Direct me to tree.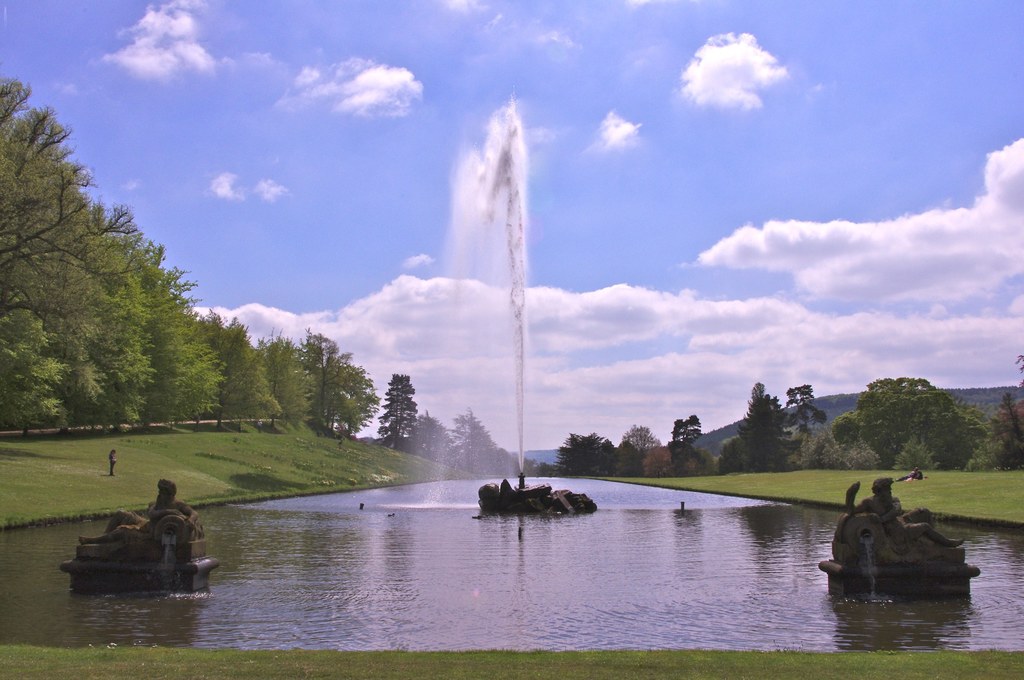
Direction: select_region(375, 372, 421, 451).
